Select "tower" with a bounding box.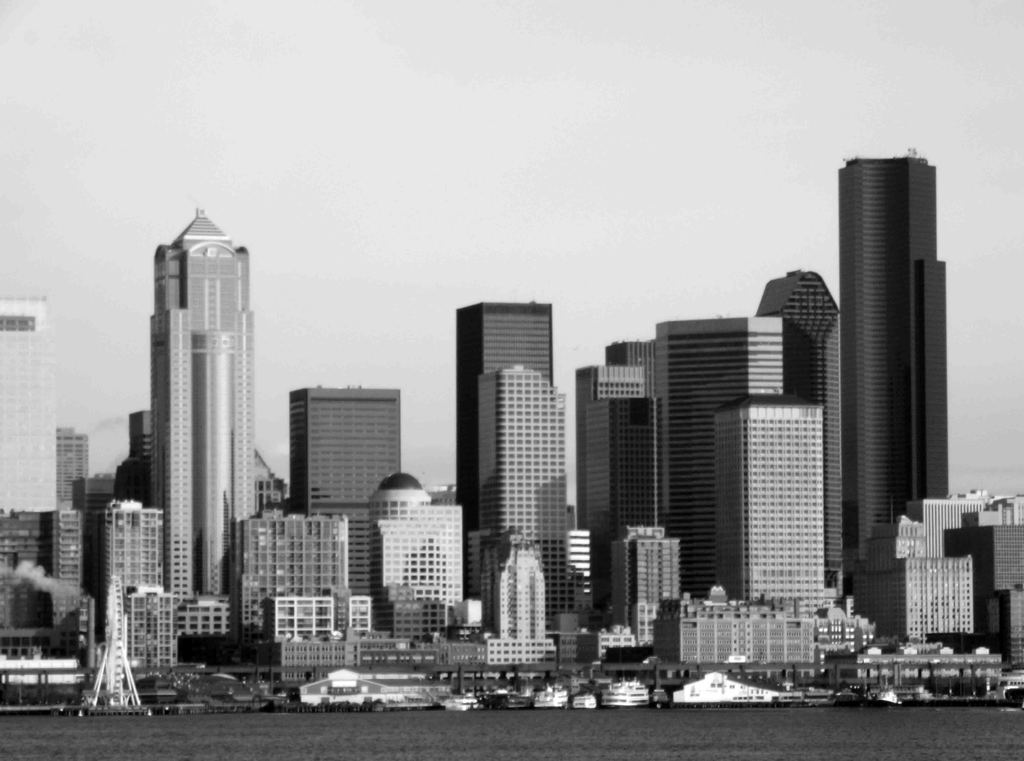
x1=241 y1=512 x2=359 y2=637.
